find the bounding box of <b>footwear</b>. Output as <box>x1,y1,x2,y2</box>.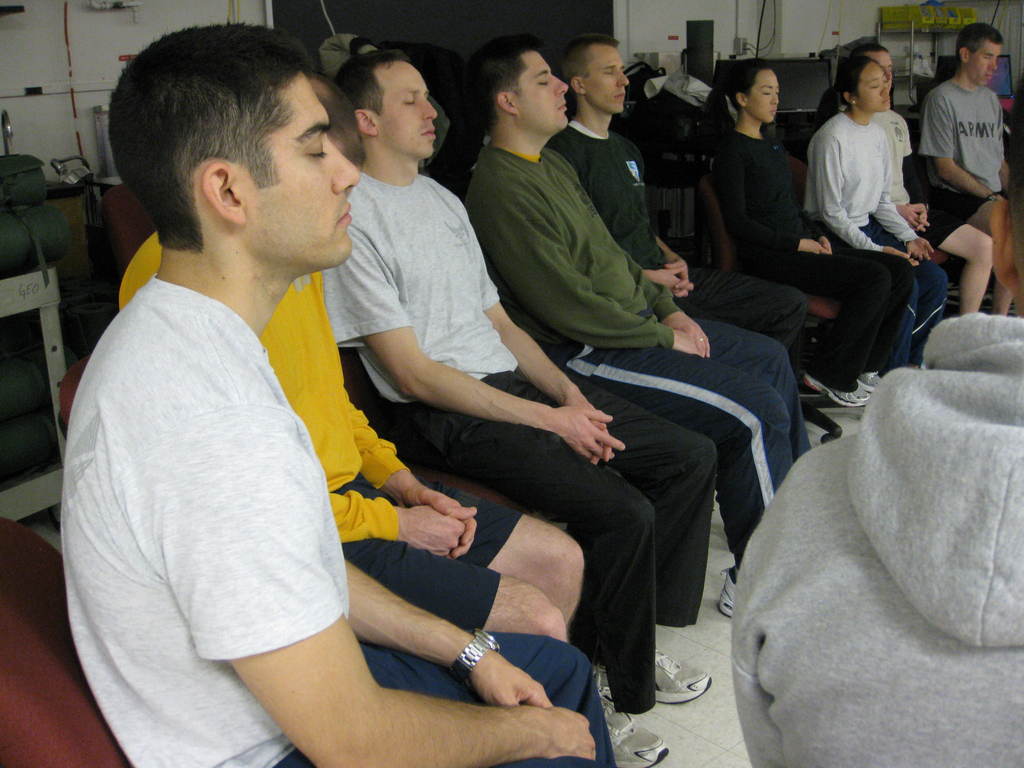
<box>654,645,712,709</box>.
